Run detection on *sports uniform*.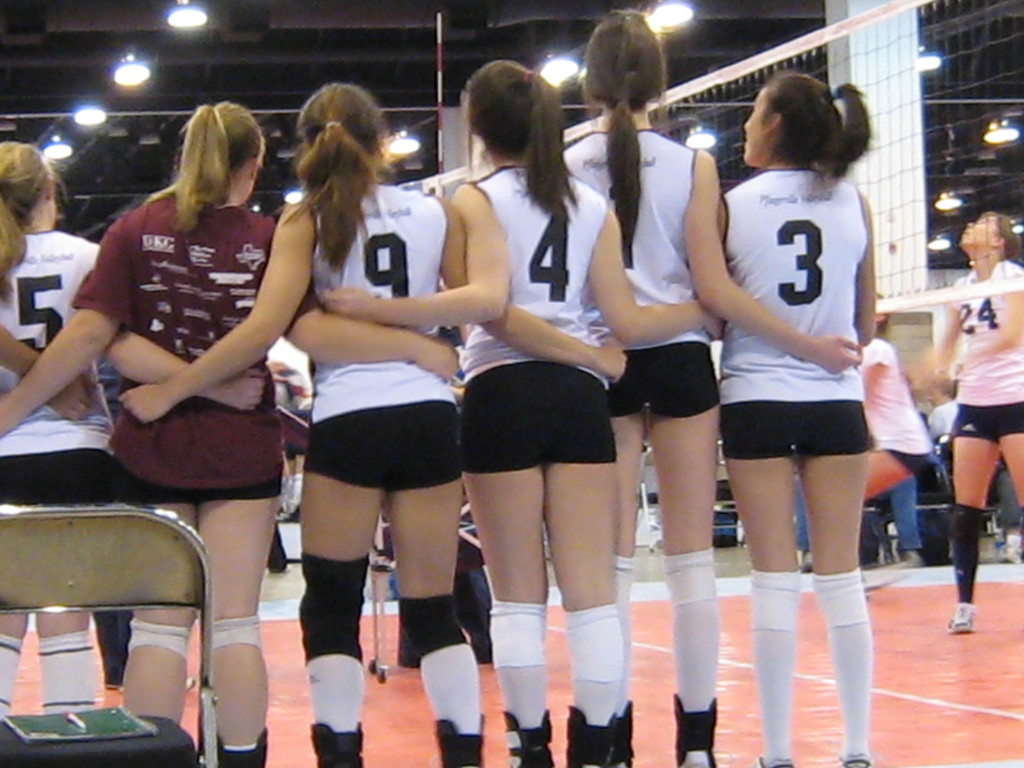
Result: locate(557, 123, 726, 431).
